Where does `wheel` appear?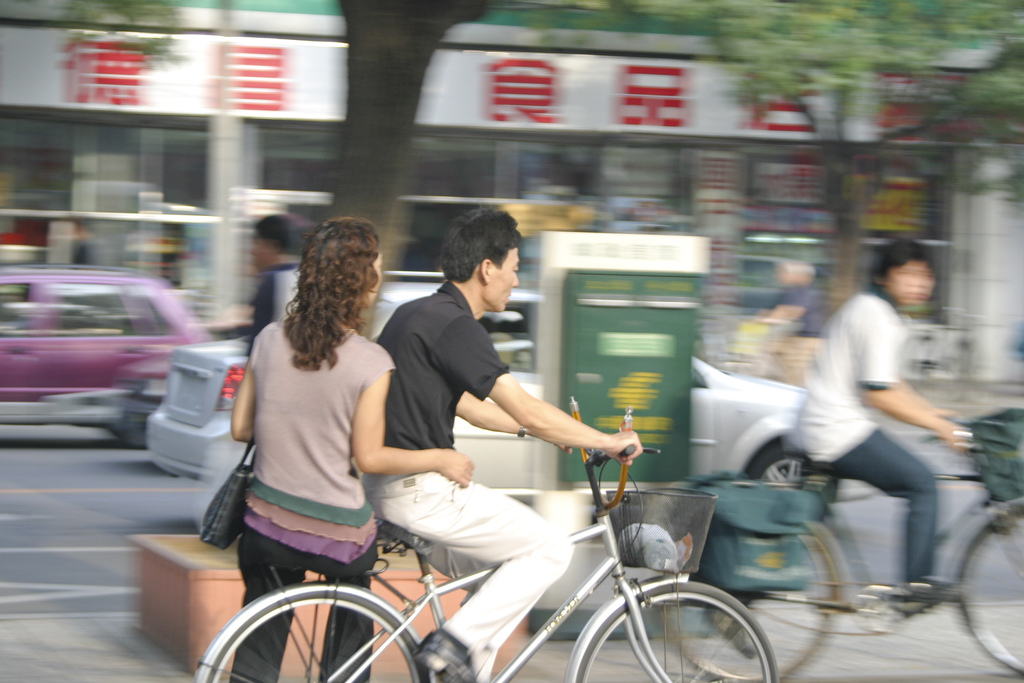
Appears at (750,444,817,491).
